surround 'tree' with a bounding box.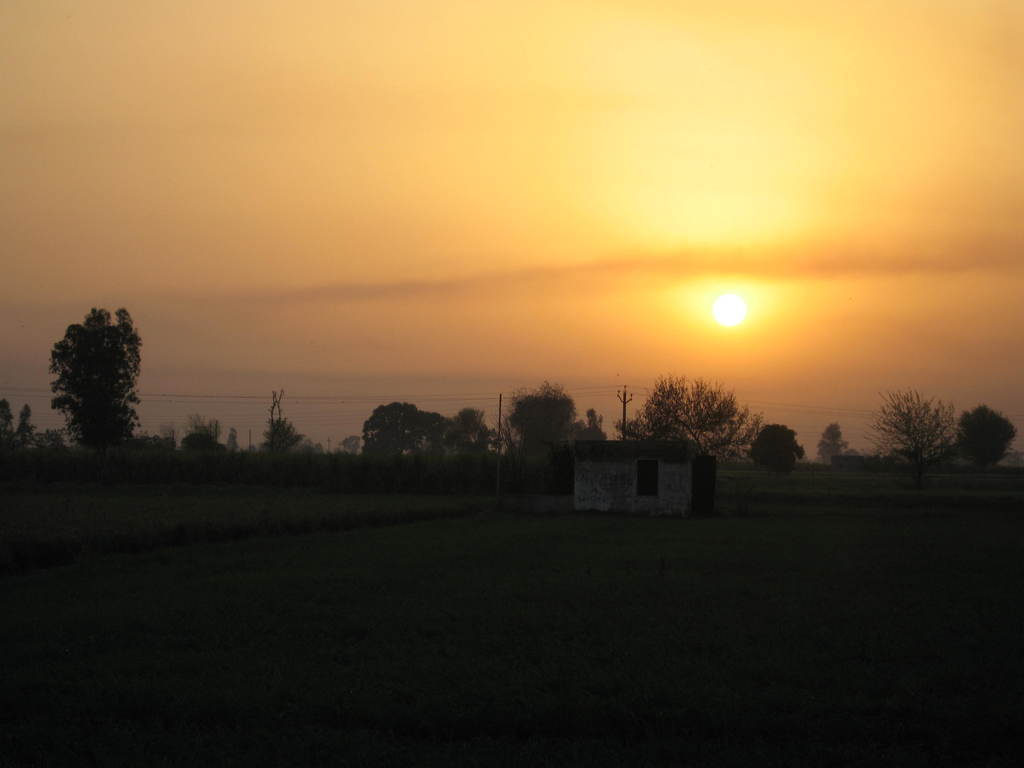
[x1=15, y1=404, x2=45, y2=454].
